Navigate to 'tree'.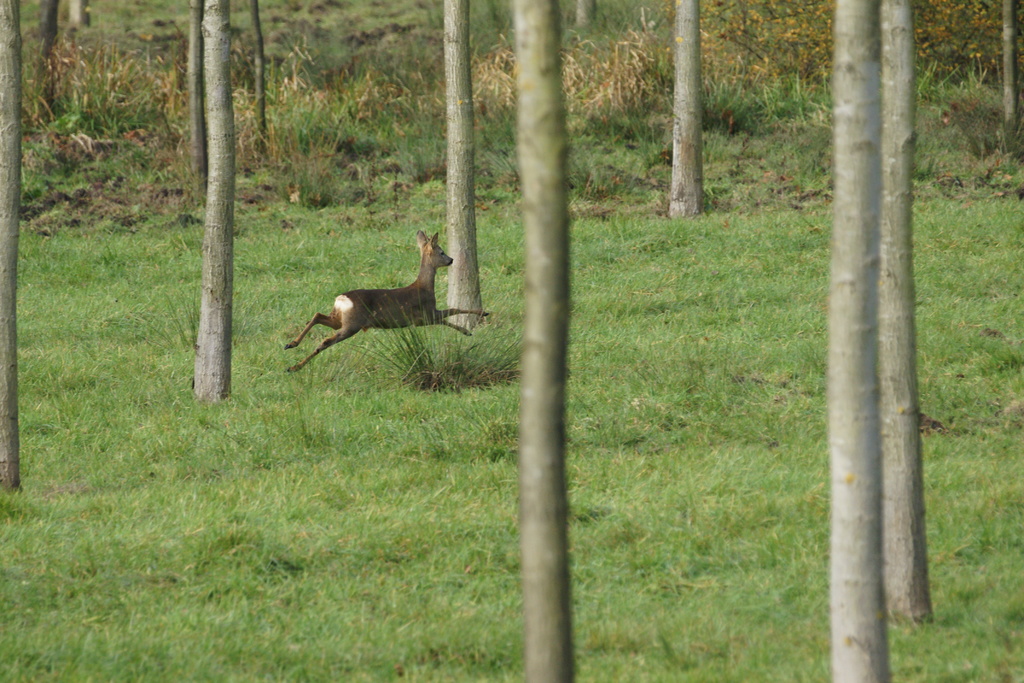
Navigation target: bbox=[191, 0, 249, 415].
